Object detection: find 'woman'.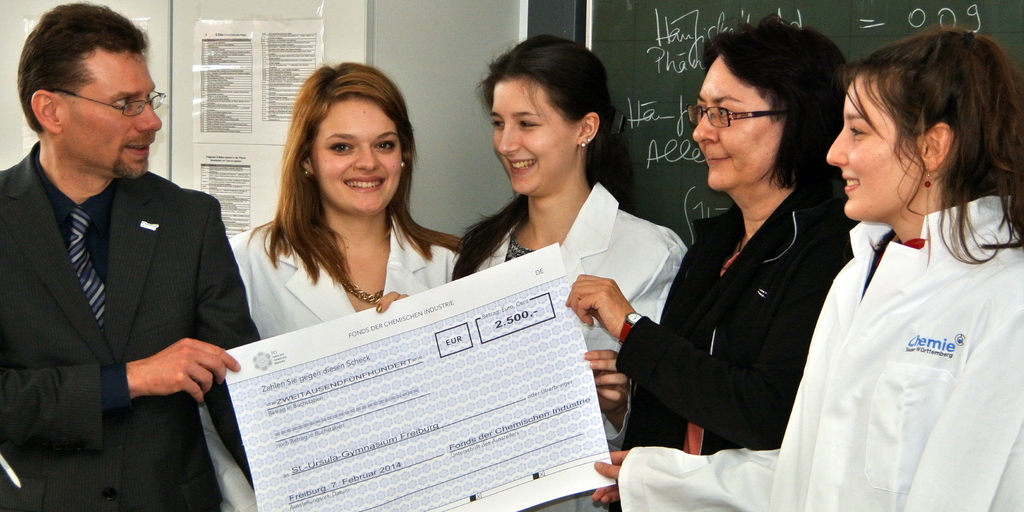
left=593, top=29, right=1023, bottom=511.
